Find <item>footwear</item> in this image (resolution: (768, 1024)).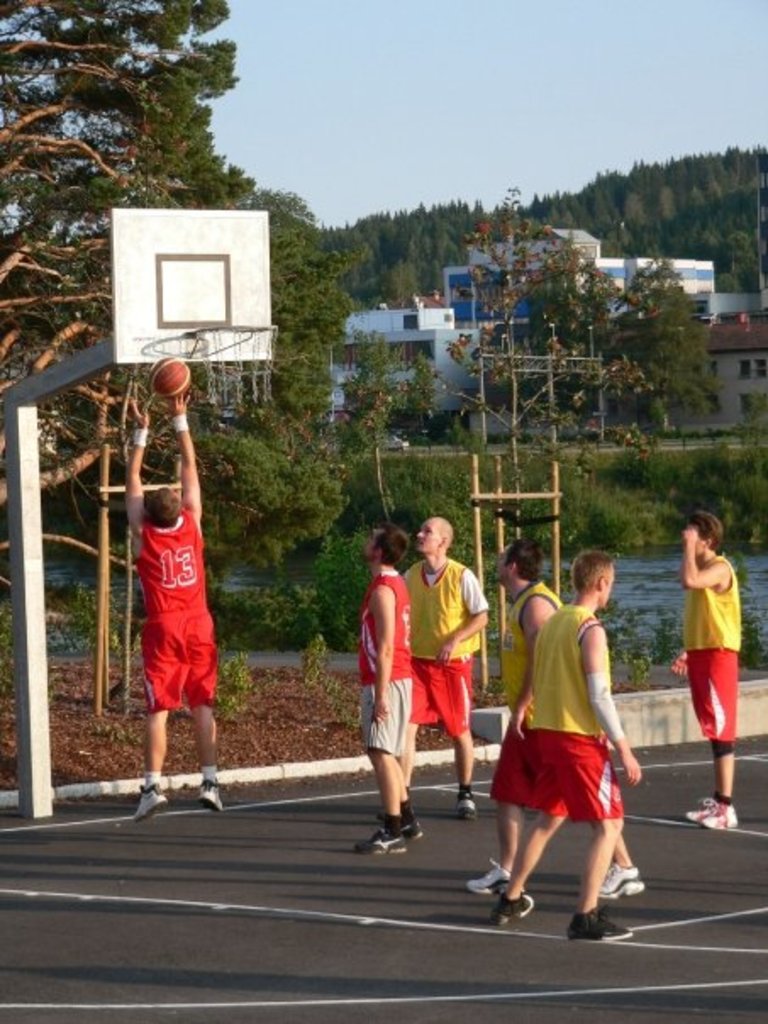
368:804:437:870.
